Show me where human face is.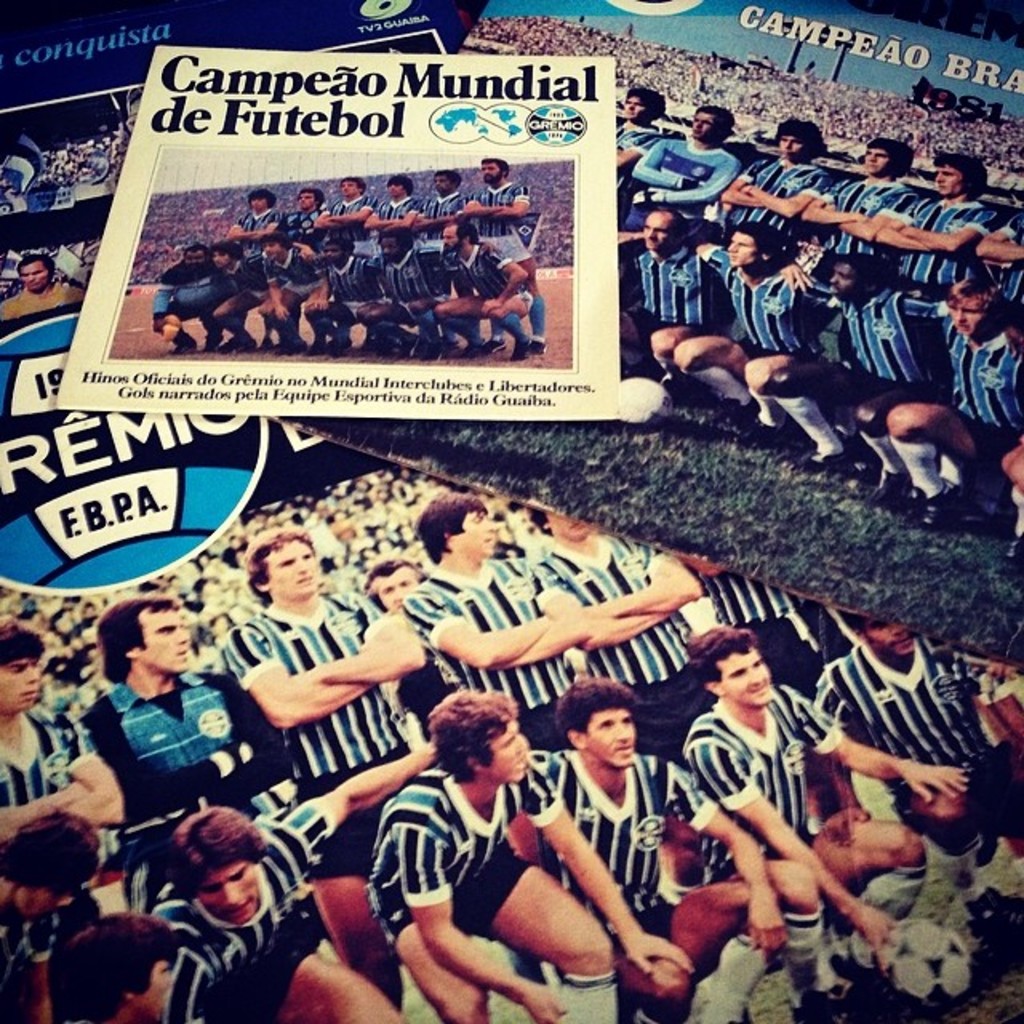
human face is at [x1=869, y1=624, x2=920, y2=664].
